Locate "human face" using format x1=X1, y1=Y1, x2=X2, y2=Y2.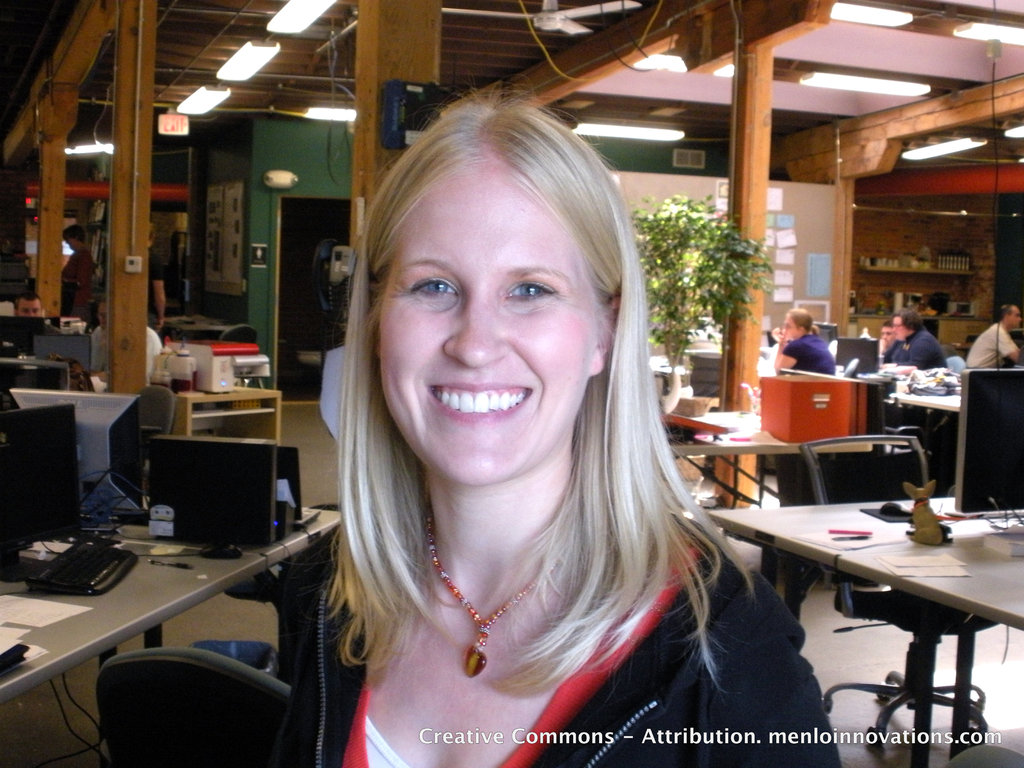
x1=14, y1=300, x2=44, y2=316.
